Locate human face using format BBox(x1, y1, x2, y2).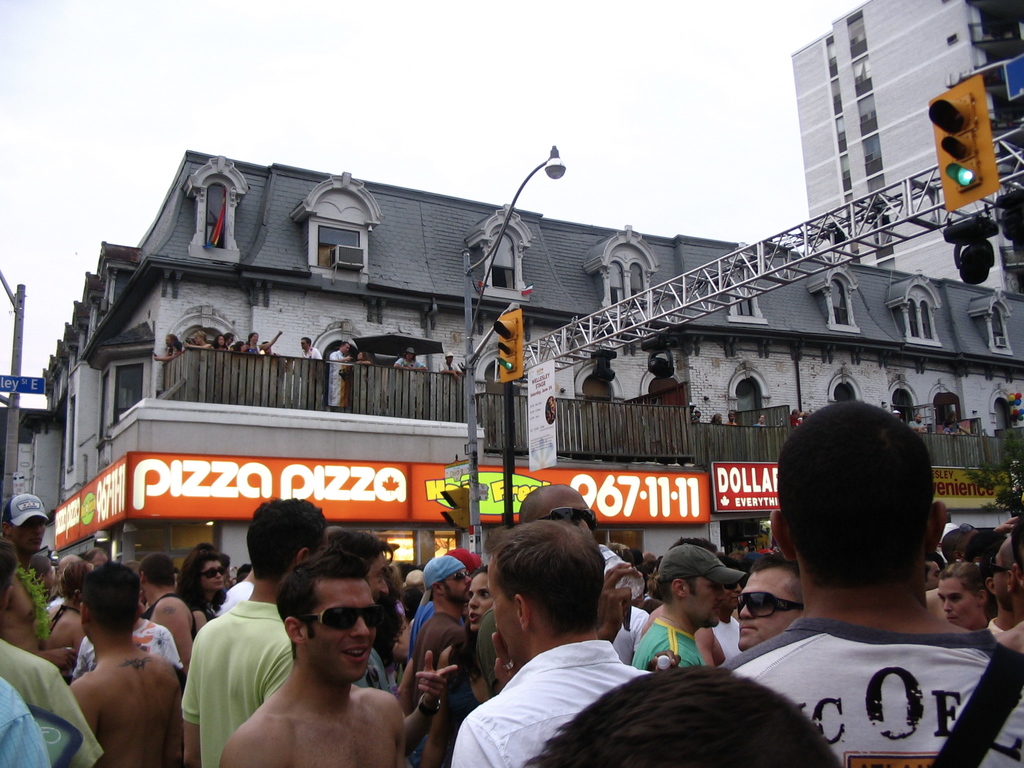
BBox(444, 568, 467, 608).
